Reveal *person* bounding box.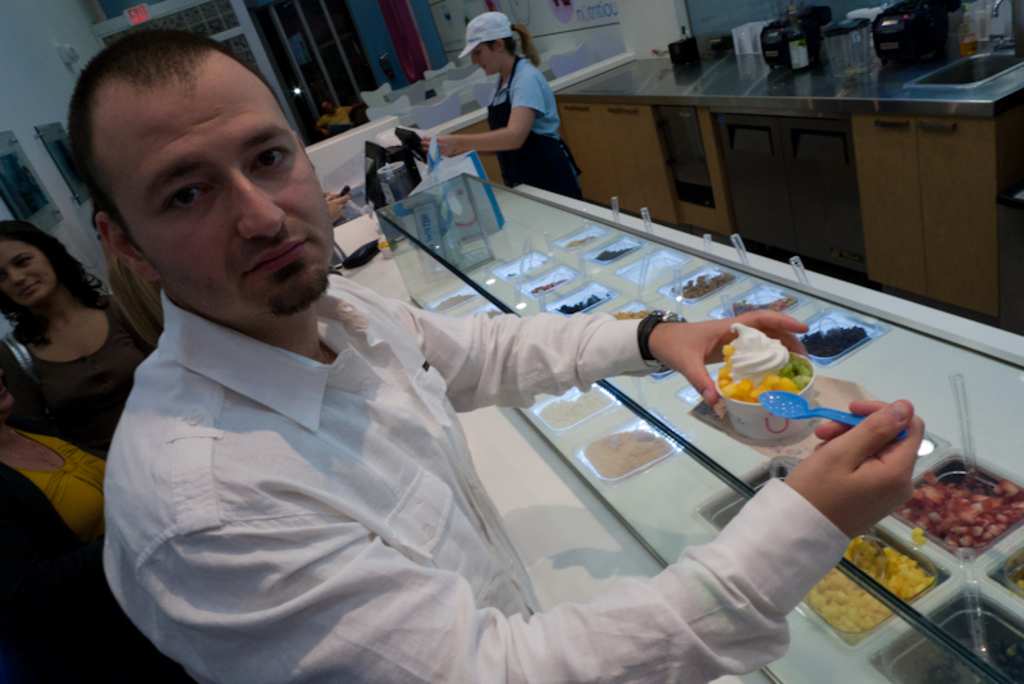
Revealed: [x1=0, y1=216, x2=157, y2=459].
